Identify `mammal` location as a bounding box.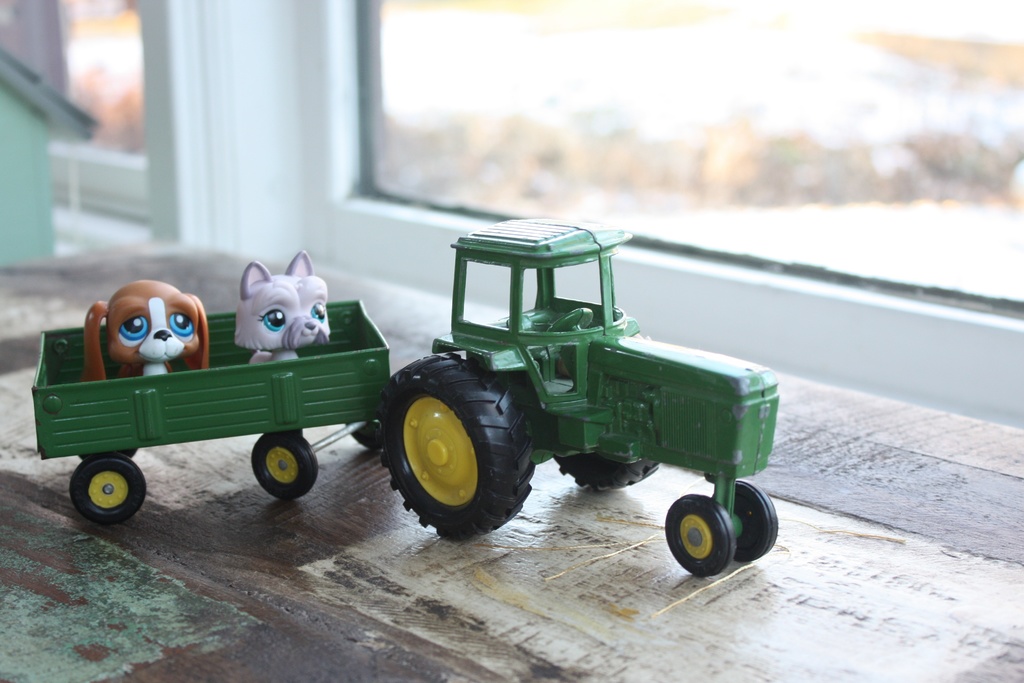
72:281:225:390.
